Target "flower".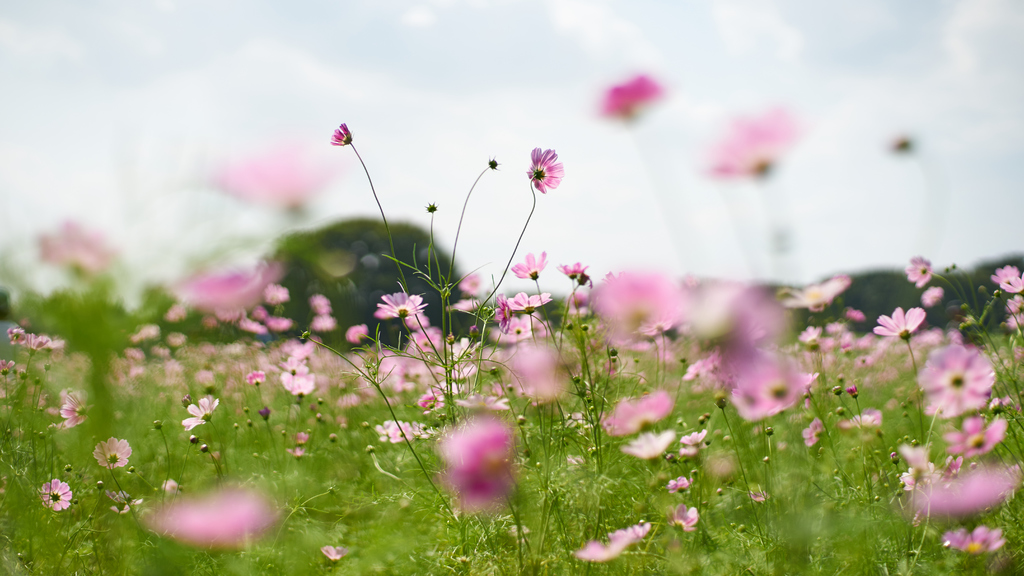
Target region: pyautogui.locateOnScreen(917, 342, 992, 425).
